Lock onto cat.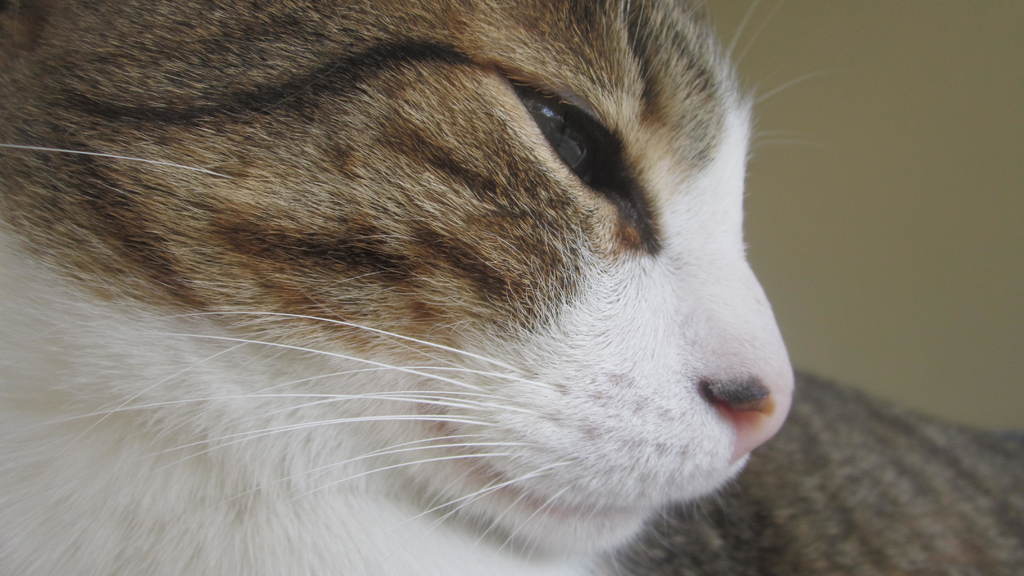
Locked: (x1=0, y1=0, x2=791, y2=575).
